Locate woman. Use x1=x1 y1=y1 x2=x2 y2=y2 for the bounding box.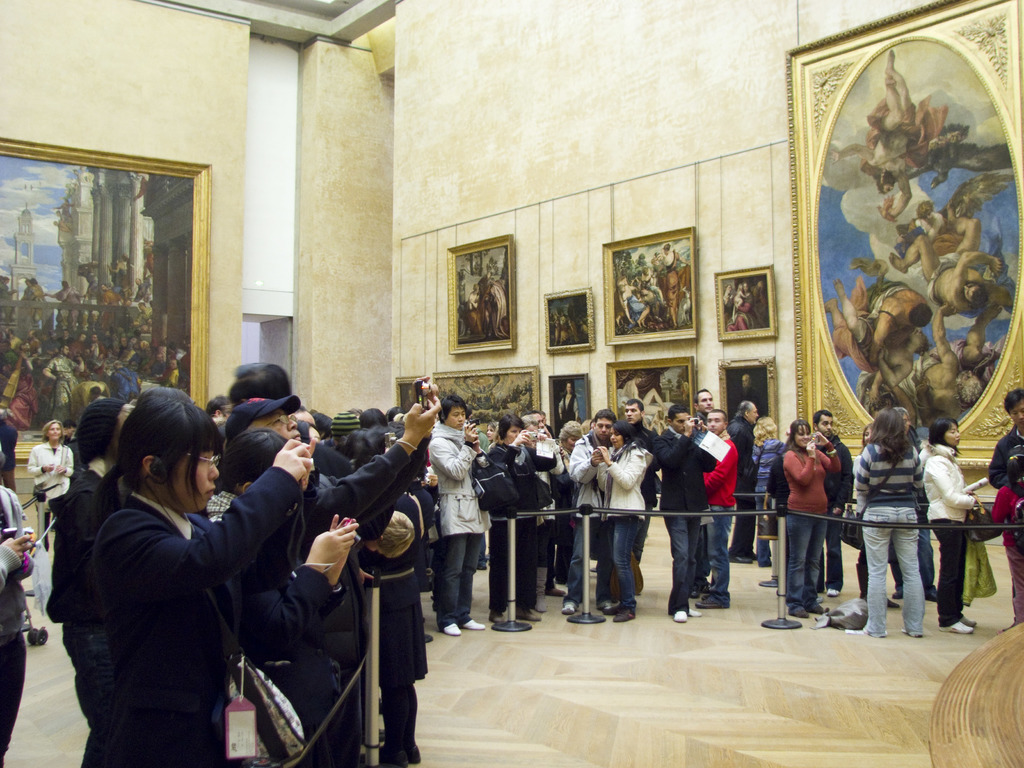
x1=556 y1=420 x2=582 y2=600.
